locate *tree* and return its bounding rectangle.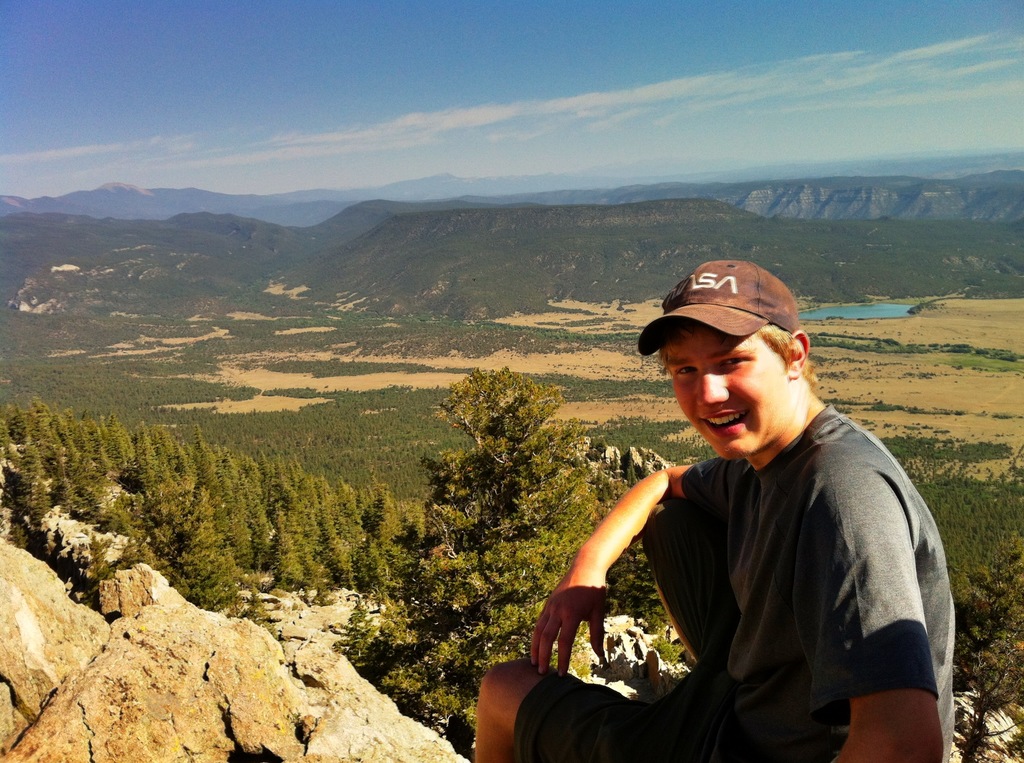
x1=947, y1=533, x2=1023, y2=762.
